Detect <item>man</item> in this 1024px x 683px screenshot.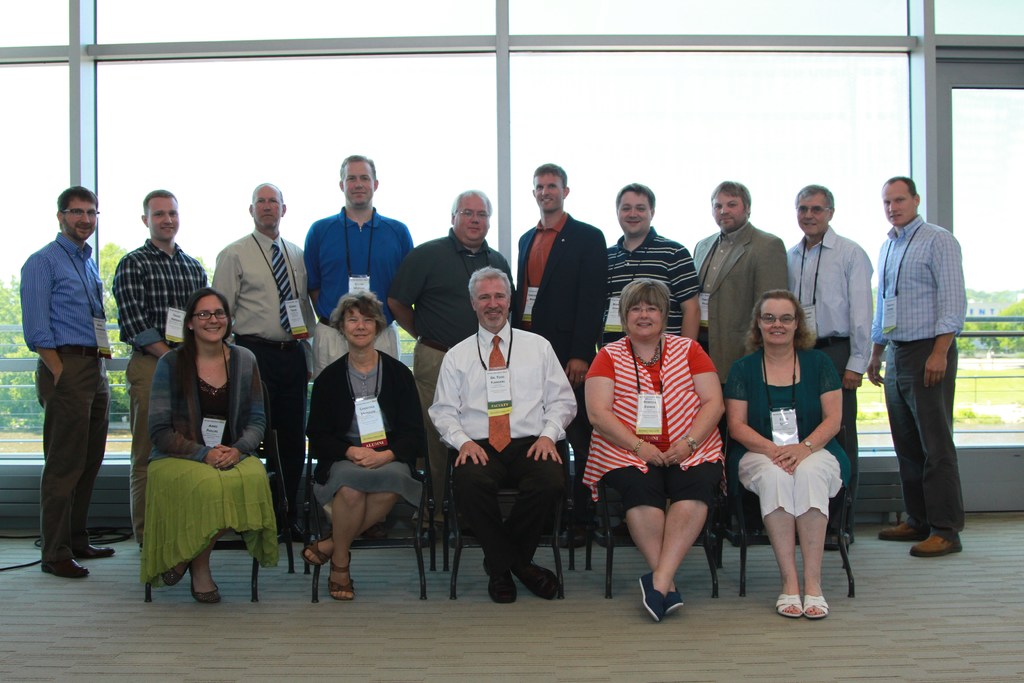
Detection: left=514, top=157, right=607, bottom=556.
